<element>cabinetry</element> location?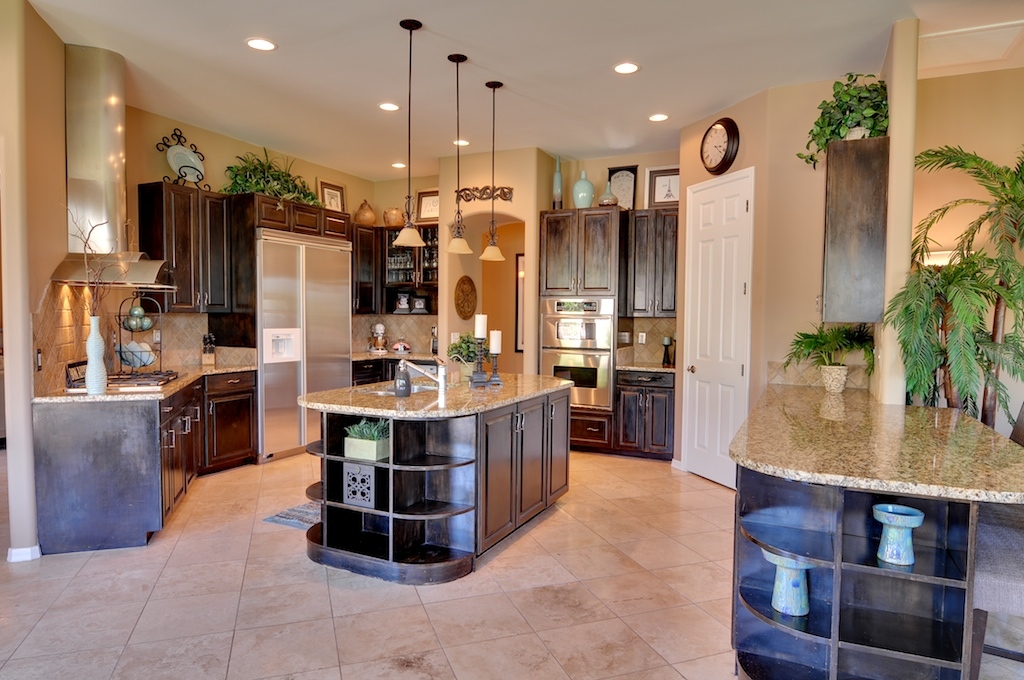
{"left": 613, "top": 373, "right": 677, "bottom": 453}
